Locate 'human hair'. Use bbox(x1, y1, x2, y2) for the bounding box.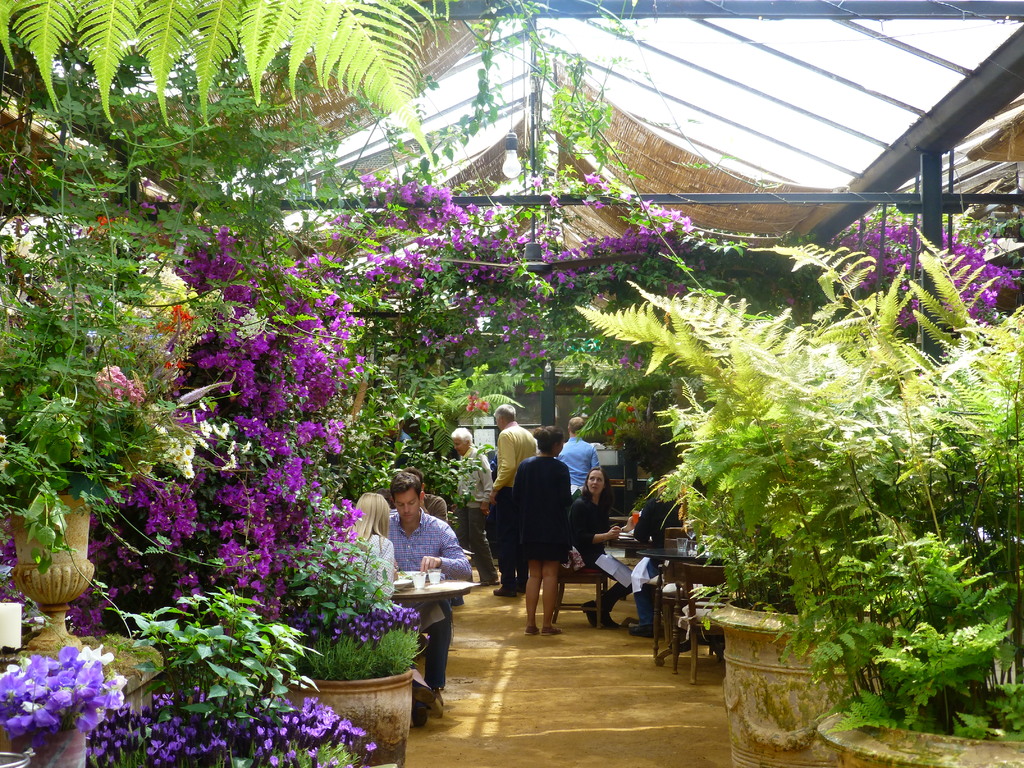
bbox(452, 427, 472, 443).
